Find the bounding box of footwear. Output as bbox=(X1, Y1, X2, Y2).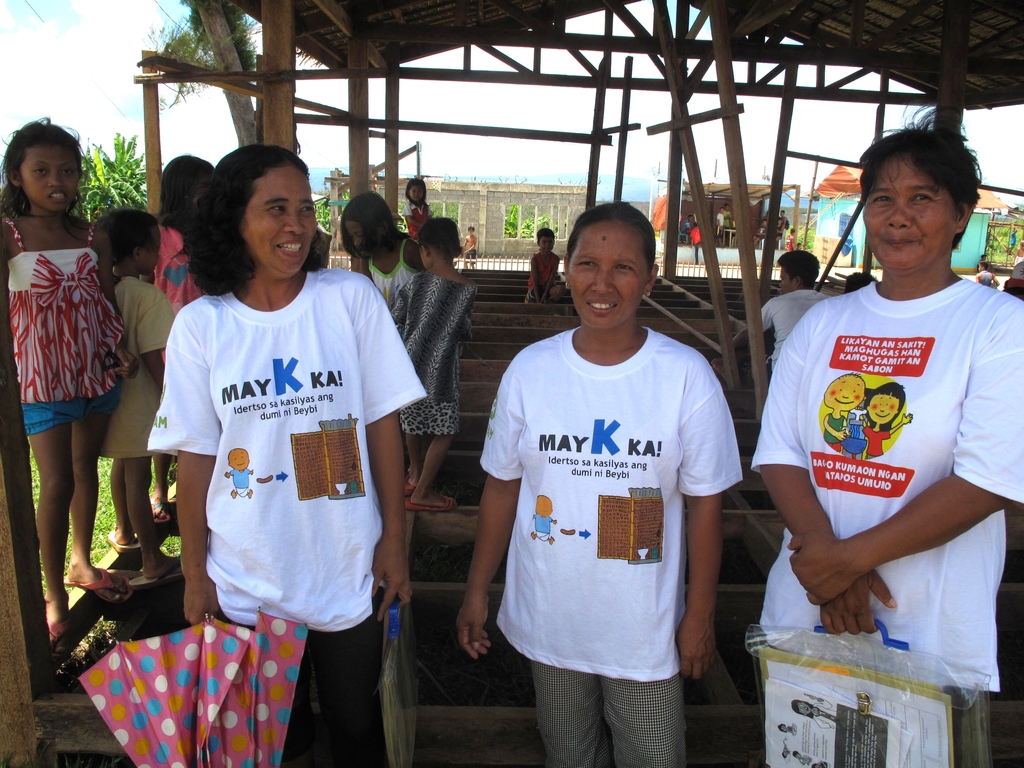
bbox=(65, 566, 133, 604).
